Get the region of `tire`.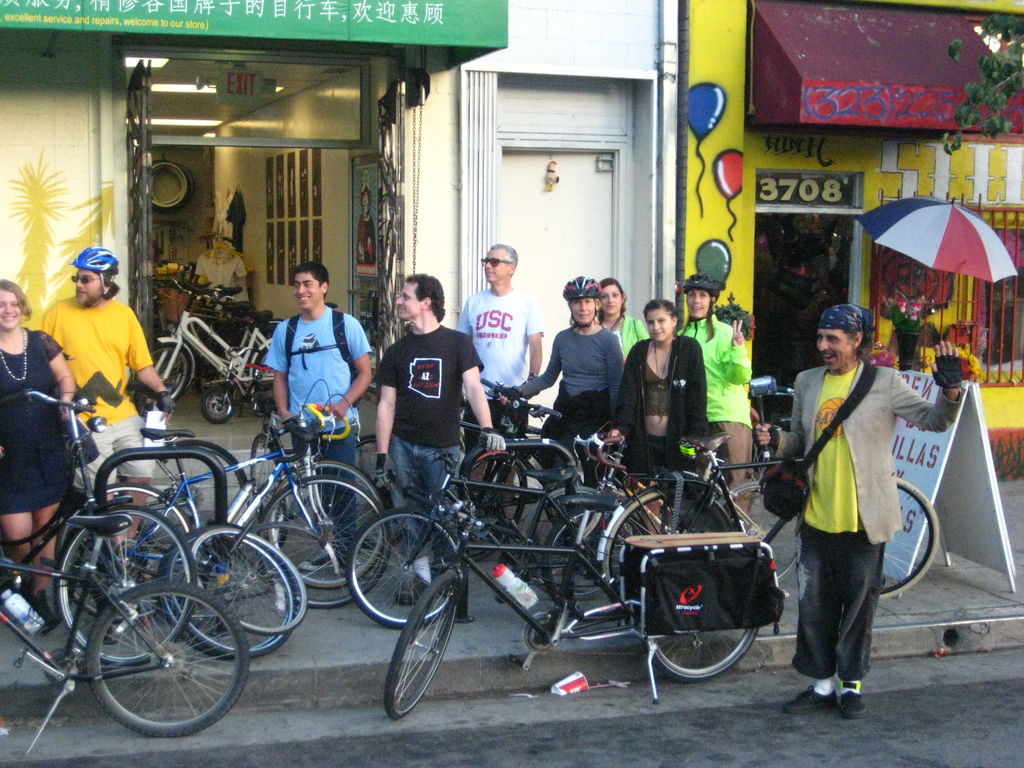
rect(520, 481, 623, 602).
